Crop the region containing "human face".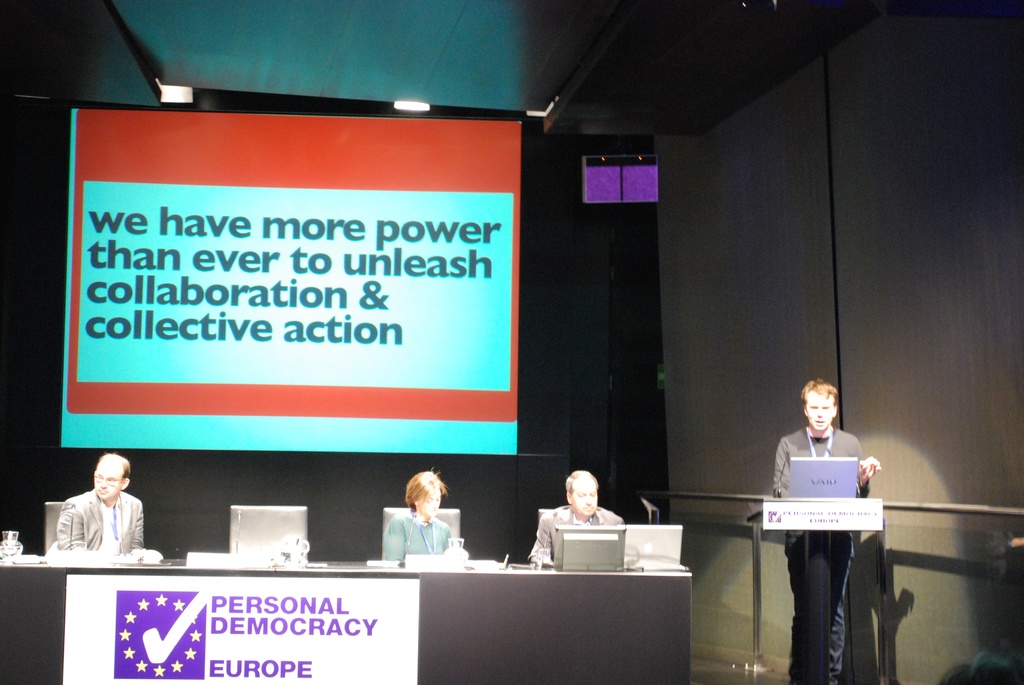
Crop region: bbox=[419, 492, 442, 522].
